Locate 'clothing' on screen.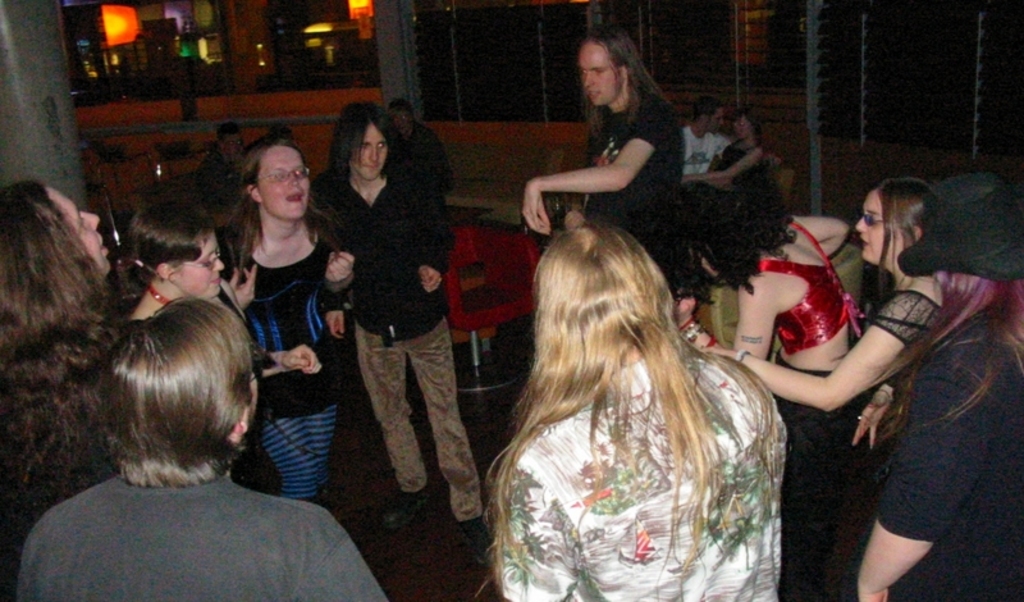
On screen at bbox(878, 288, 941, 350).
